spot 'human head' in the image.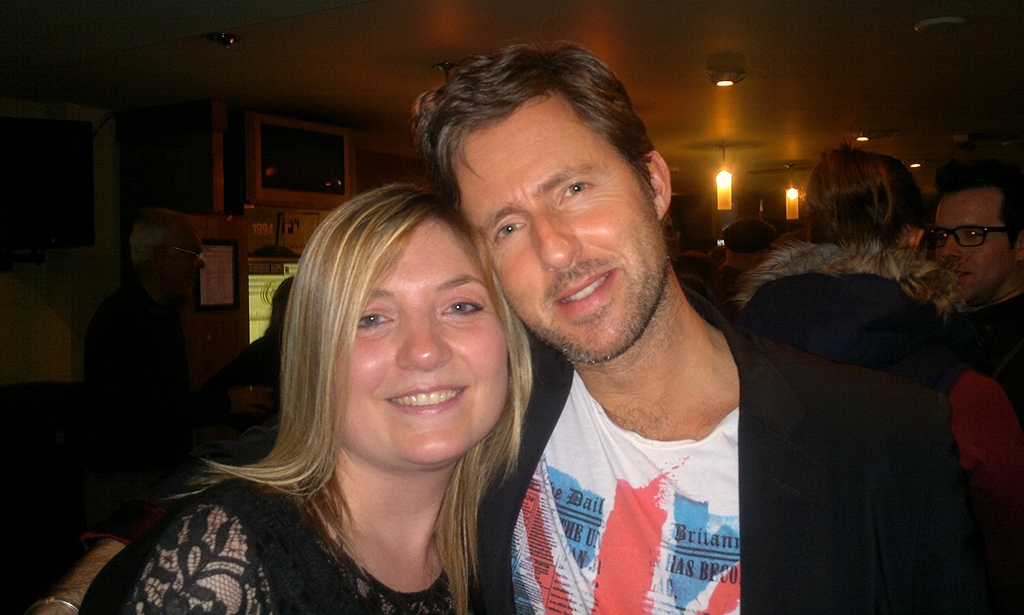
'human head' found at bbox=[922, 172, 1023, 296].
